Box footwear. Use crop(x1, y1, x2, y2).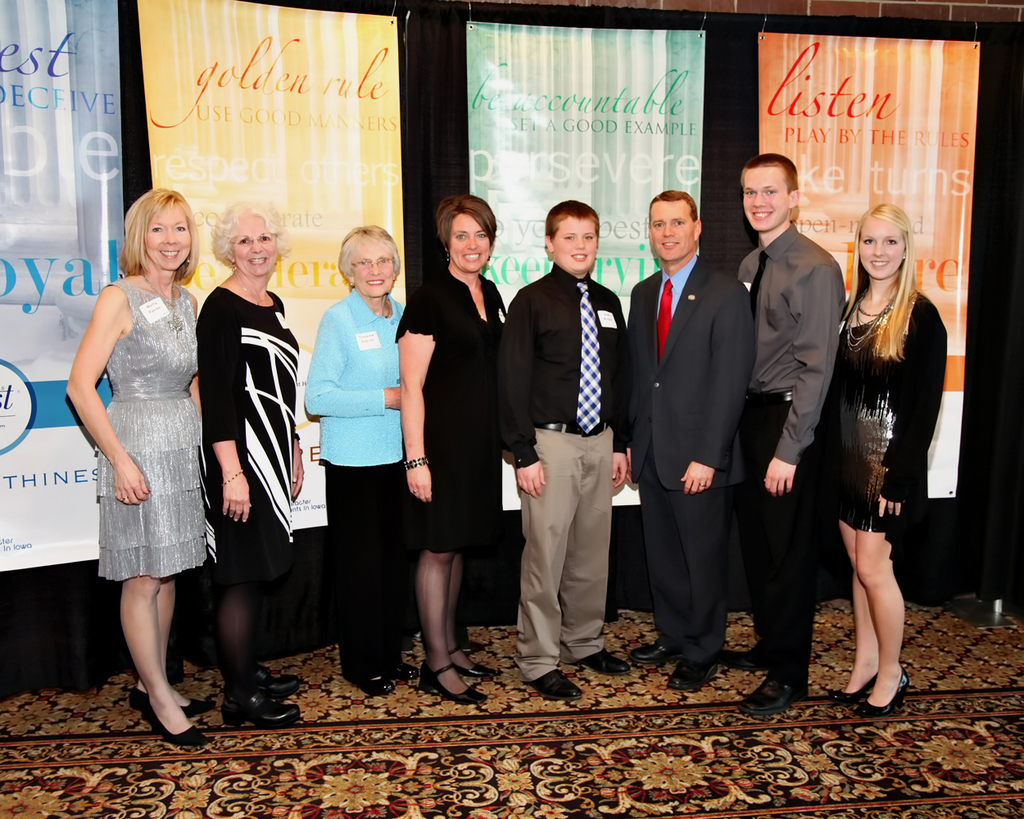
crop(450, 648, 498, 686).
